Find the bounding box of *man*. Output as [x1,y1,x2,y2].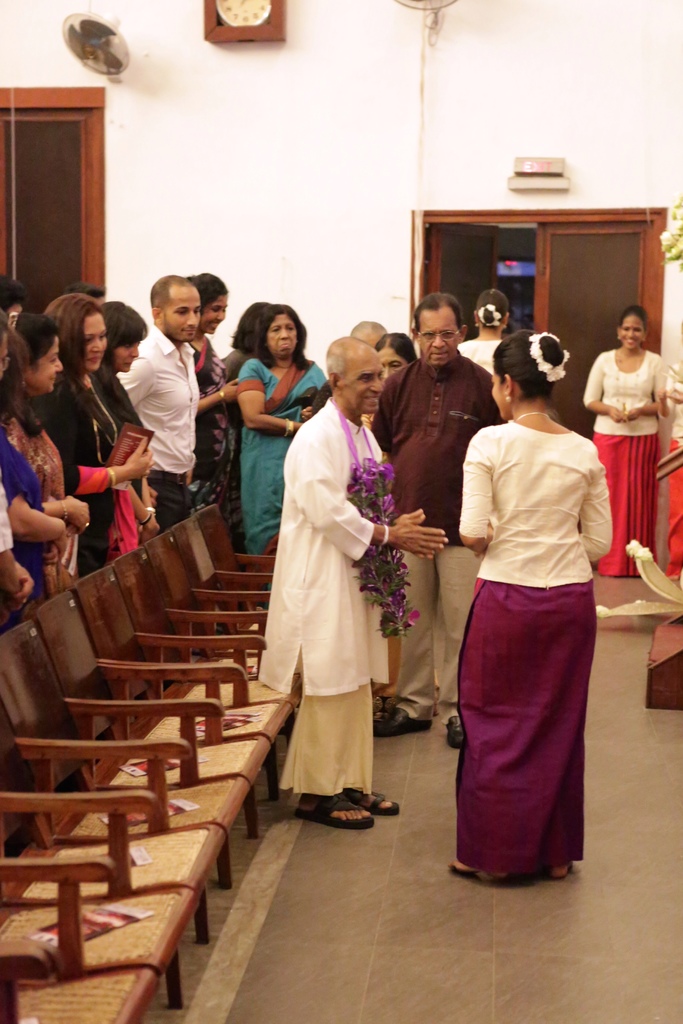
[256,317,418,854].
